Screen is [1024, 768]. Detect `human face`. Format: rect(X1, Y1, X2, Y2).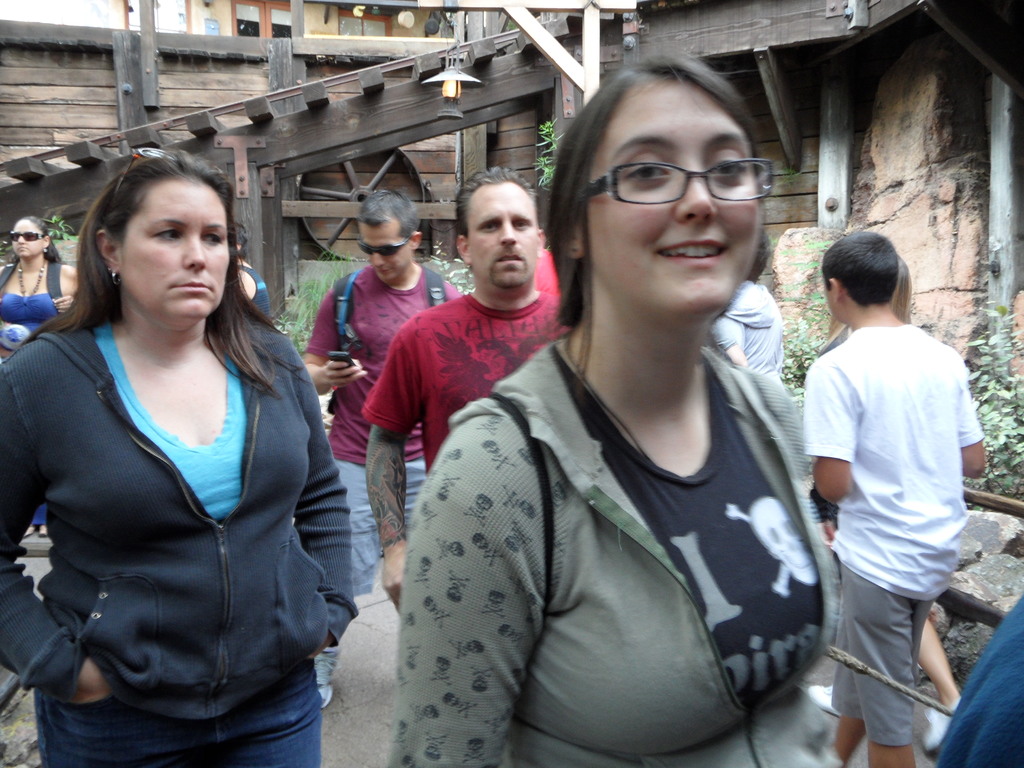
rect(471, 199, 539, 287).
